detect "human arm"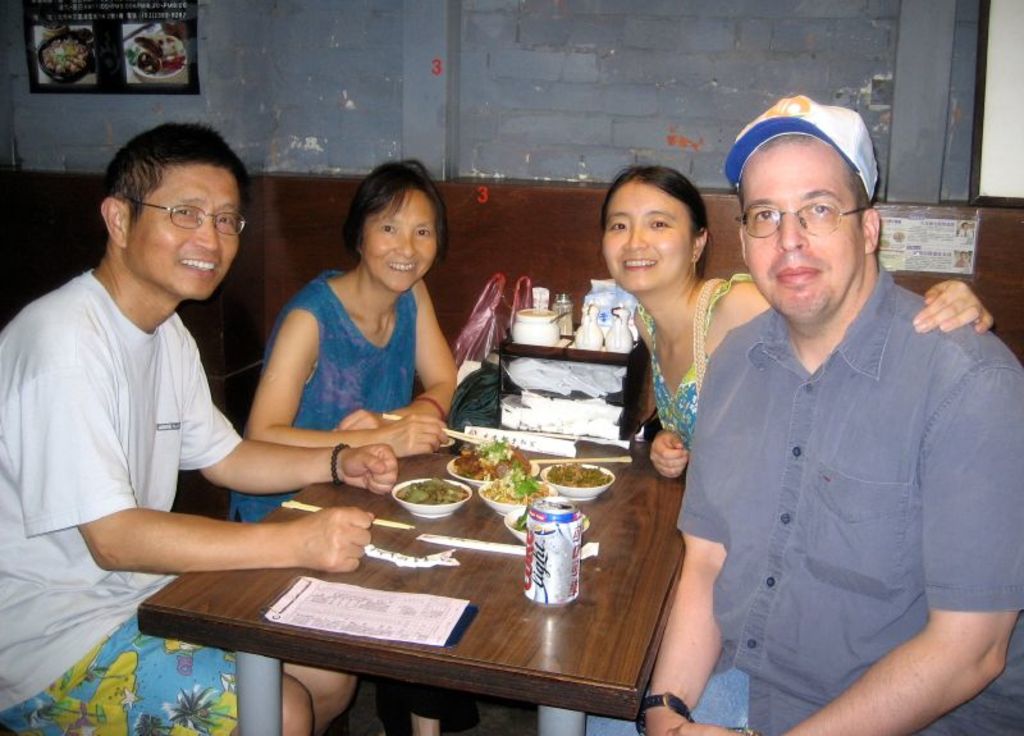
<region>788, 366, 1023, 735</region>
